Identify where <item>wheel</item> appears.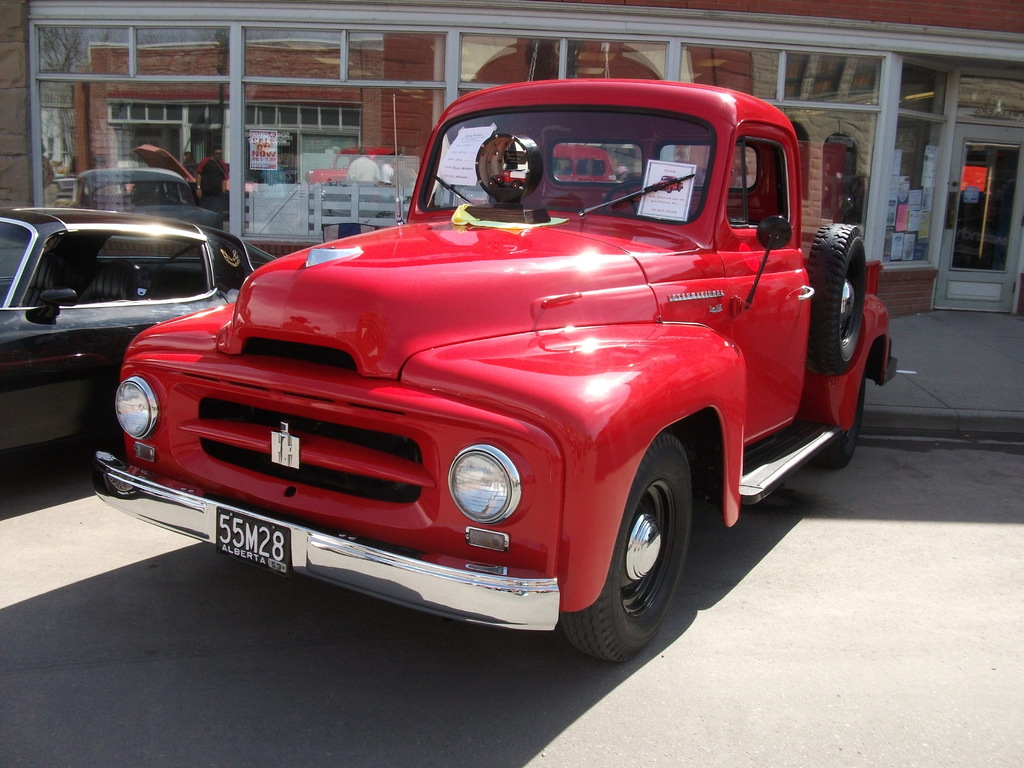
Appears at crop(803, 220, 873, 375).
